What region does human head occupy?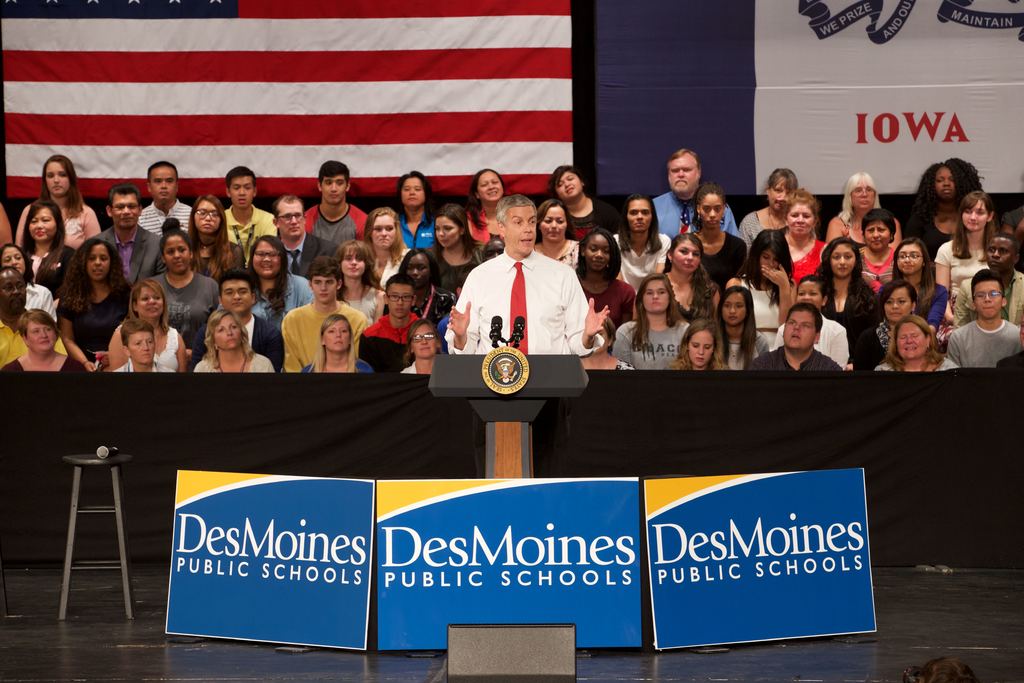
Rect(396, 170, 433, 212).
